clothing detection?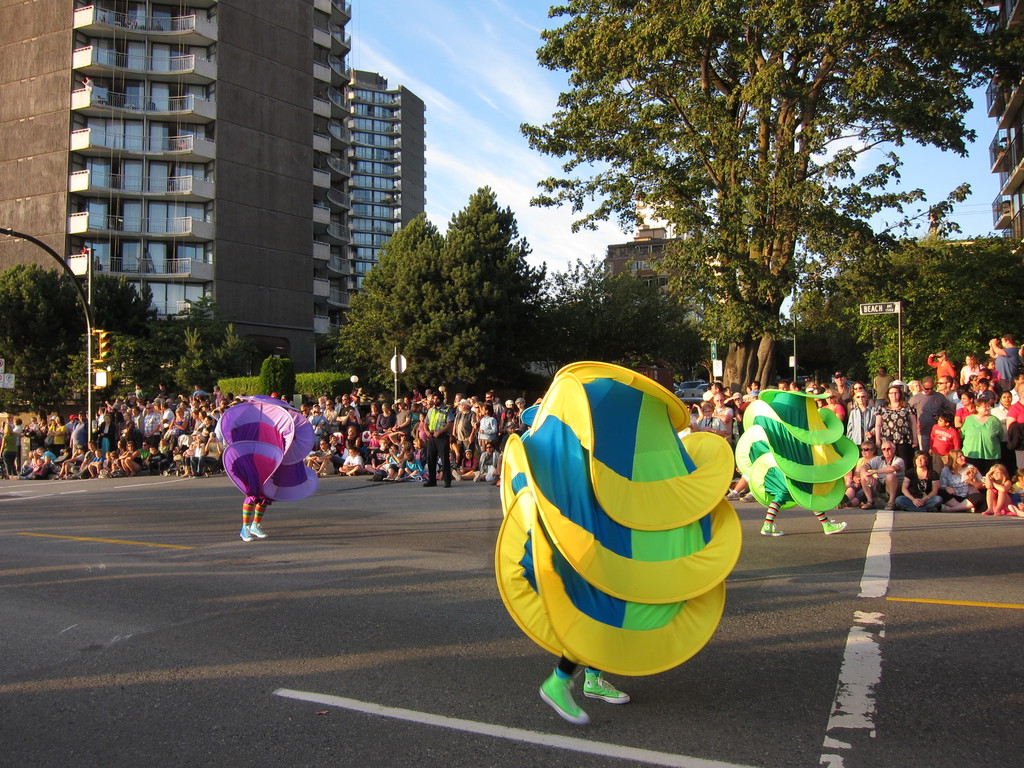
[x1=424, y1=406, x2=445, y2=442]
